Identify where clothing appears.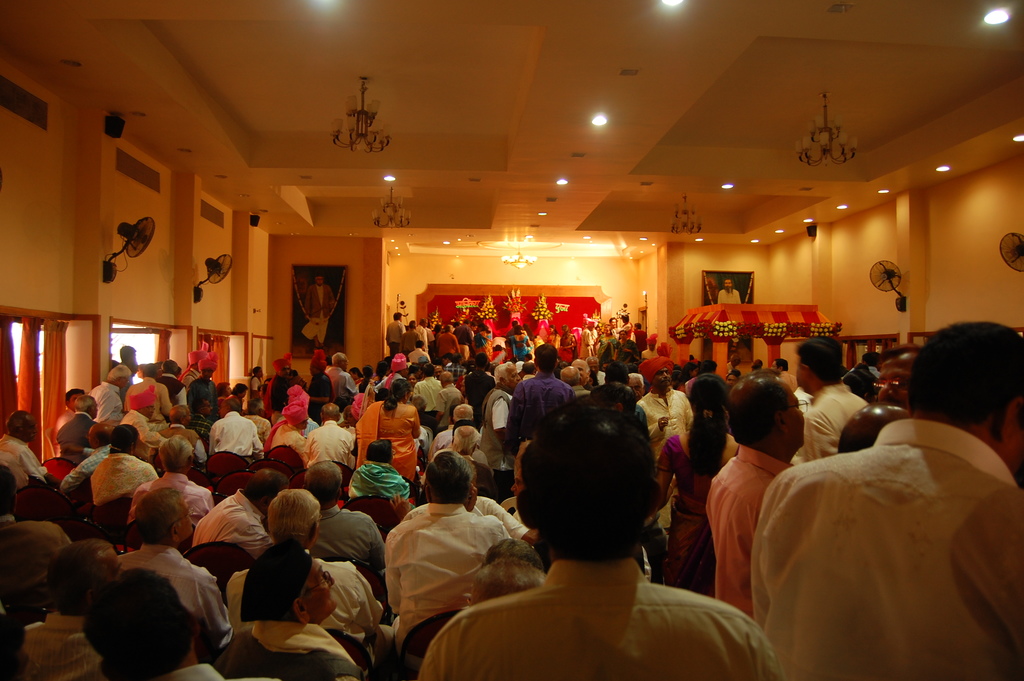
Appears at bbox(86, 379, 129, 416).
